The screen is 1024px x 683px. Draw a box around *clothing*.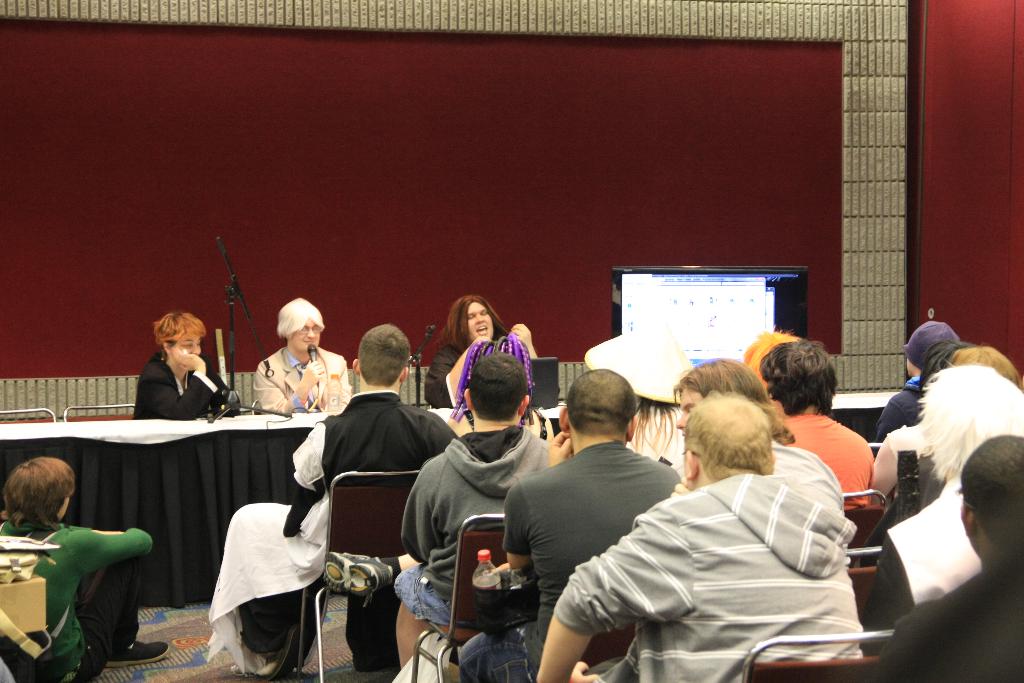
Rect(886, 418, 915, 460).
